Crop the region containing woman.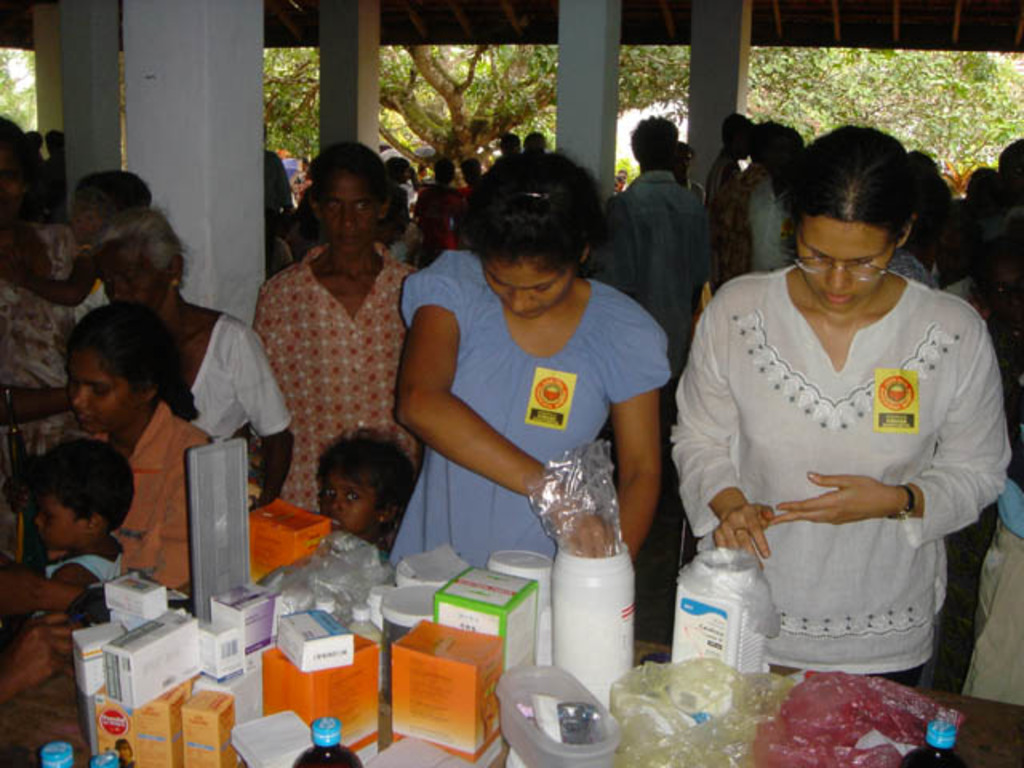
Crop region: BBox(85, 202, 288, 510).
